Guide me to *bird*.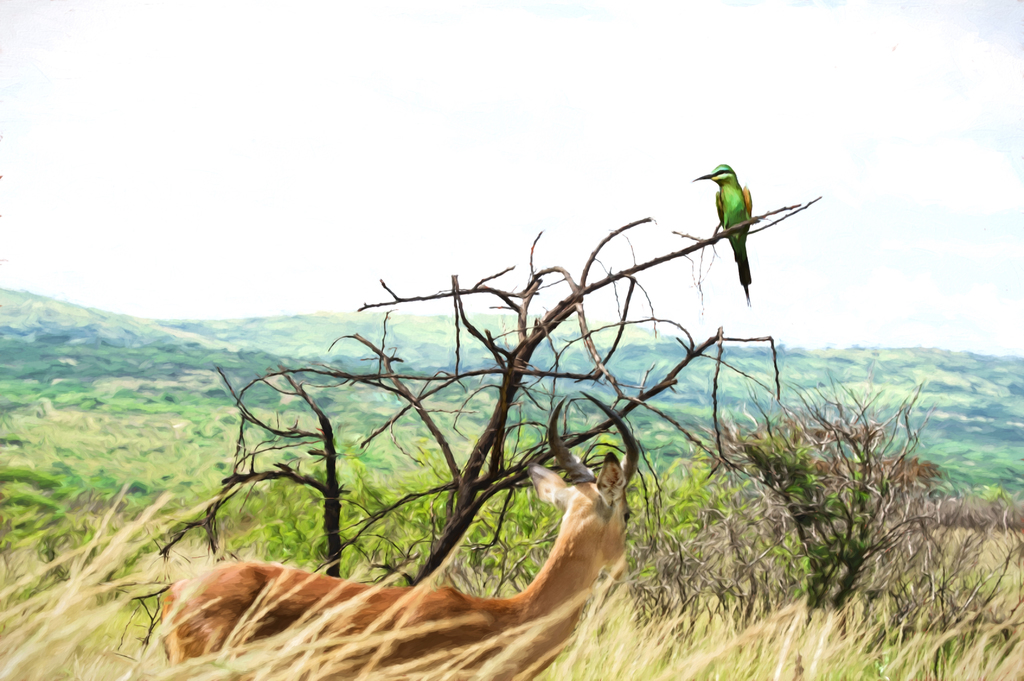
Guidance: BBox(697, 165, 785, 296).
